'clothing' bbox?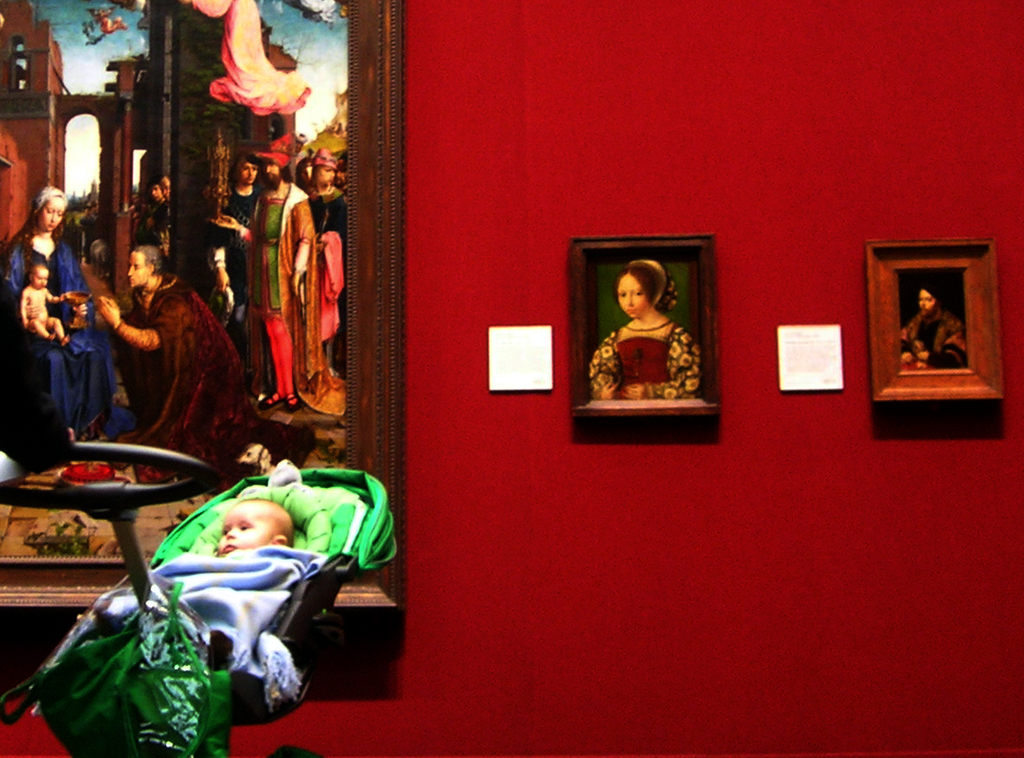
1, 242, 132, 437
